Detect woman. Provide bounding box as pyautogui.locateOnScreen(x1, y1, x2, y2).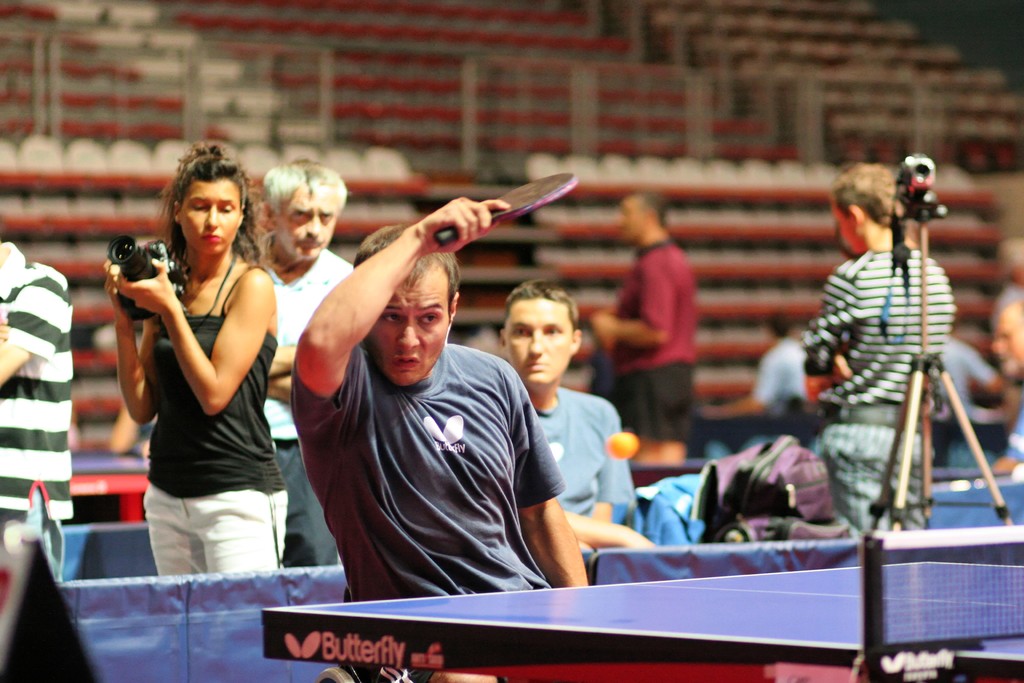
pyautogui.locateOnScreen(99, 145, 298, 604).
